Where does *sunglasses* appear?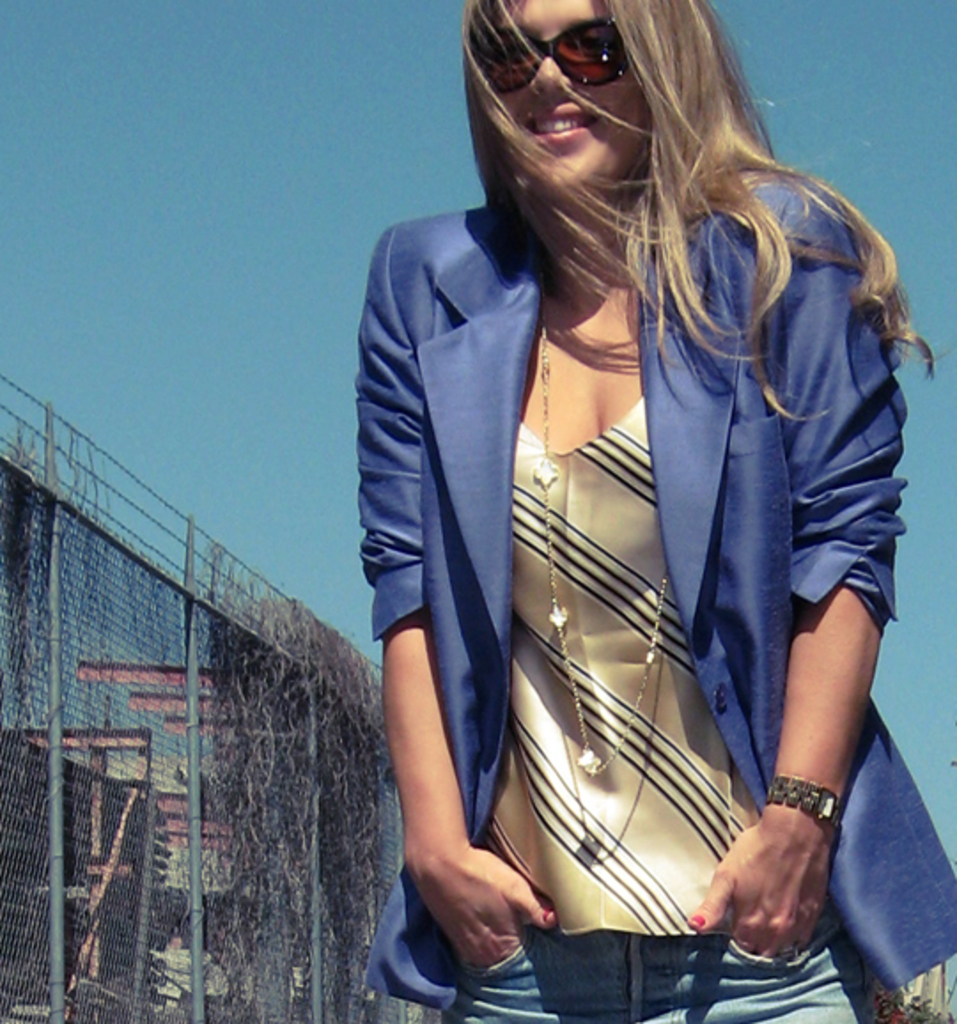
Appears at bbox=[459, 14, 620, 81].
